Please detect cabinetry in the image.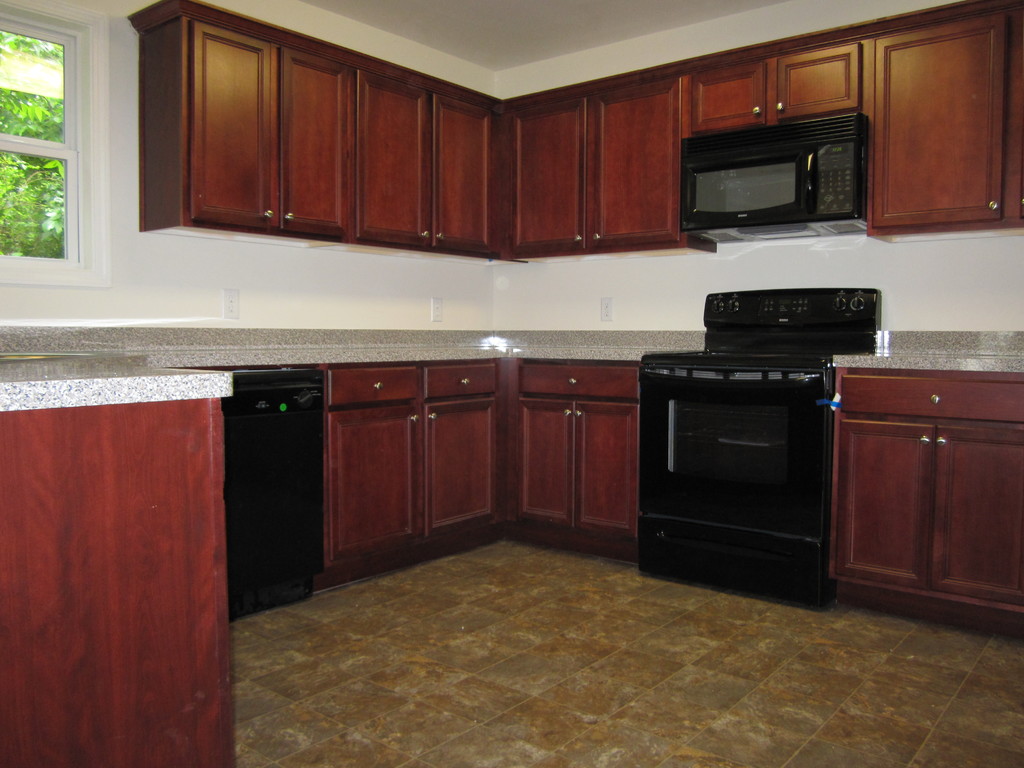
[left=836, top=369, right=1023, bottom=625].
